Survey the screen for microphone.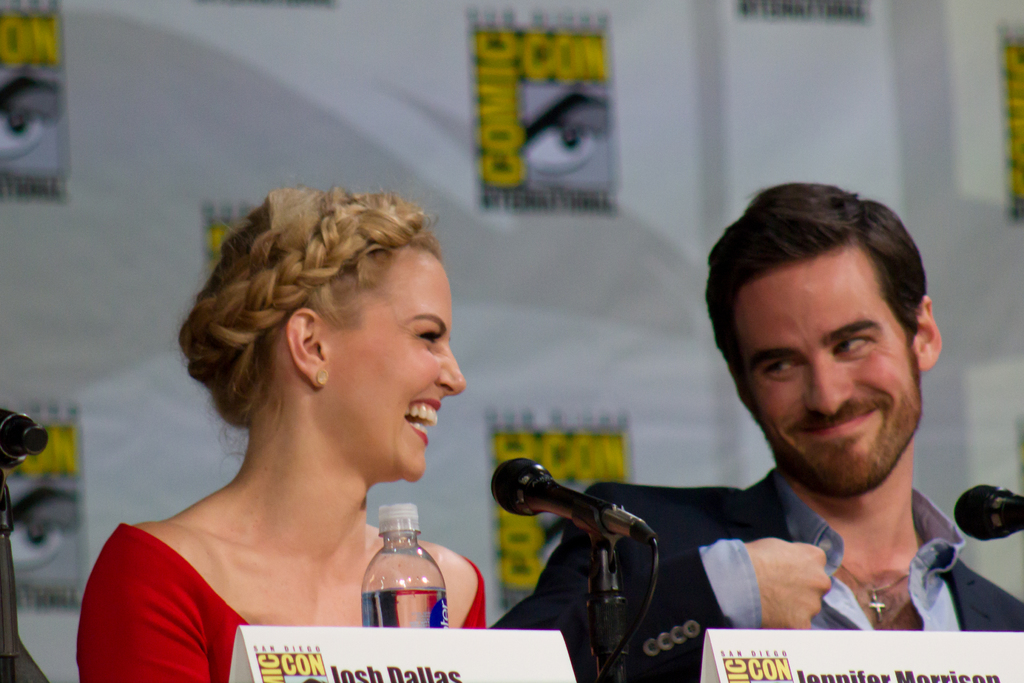
Survey found: 952,478,1023,547.
